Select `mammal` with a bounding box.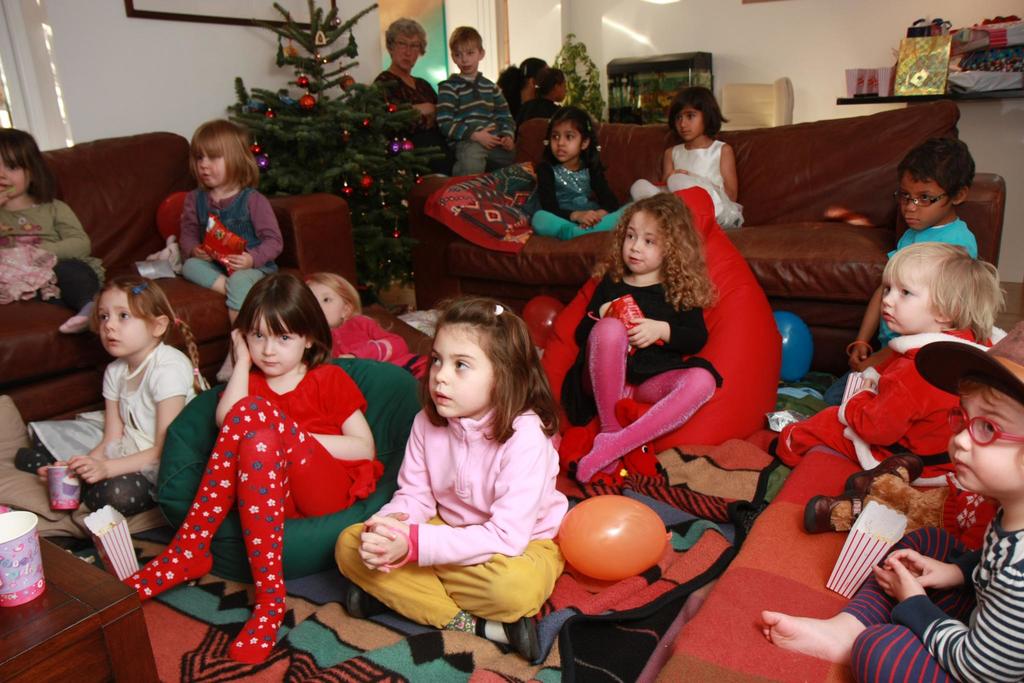
box(434, 22, 515, 182).
